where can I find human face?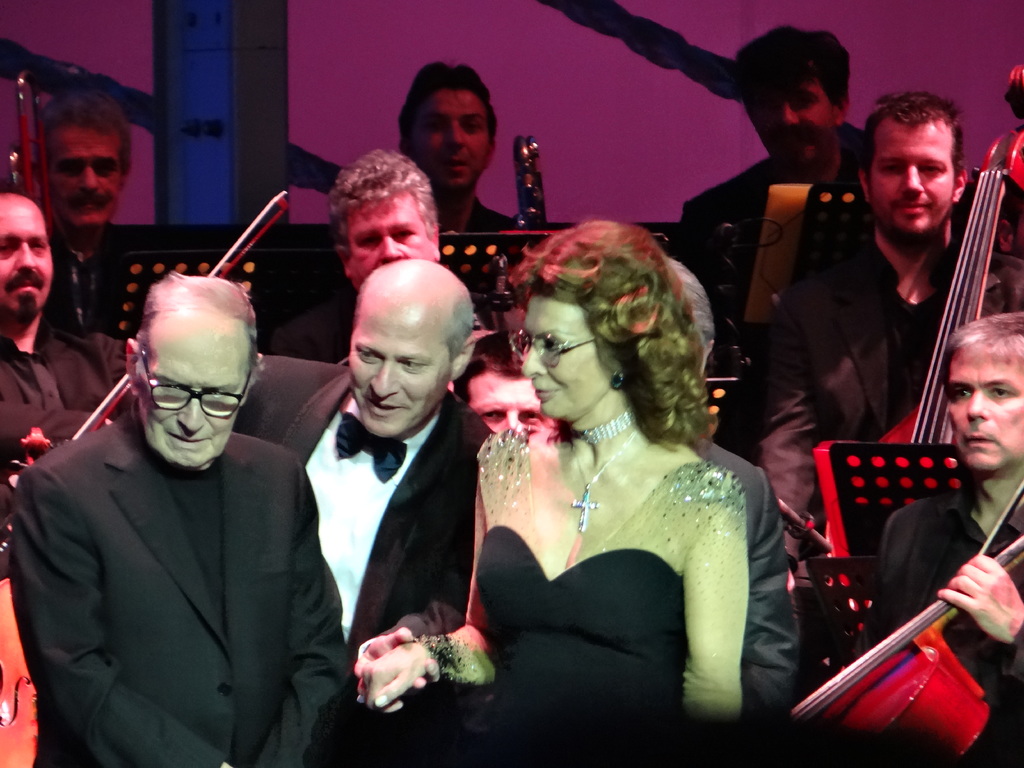
You can find it at select_region(871, 119, 957, 234).
